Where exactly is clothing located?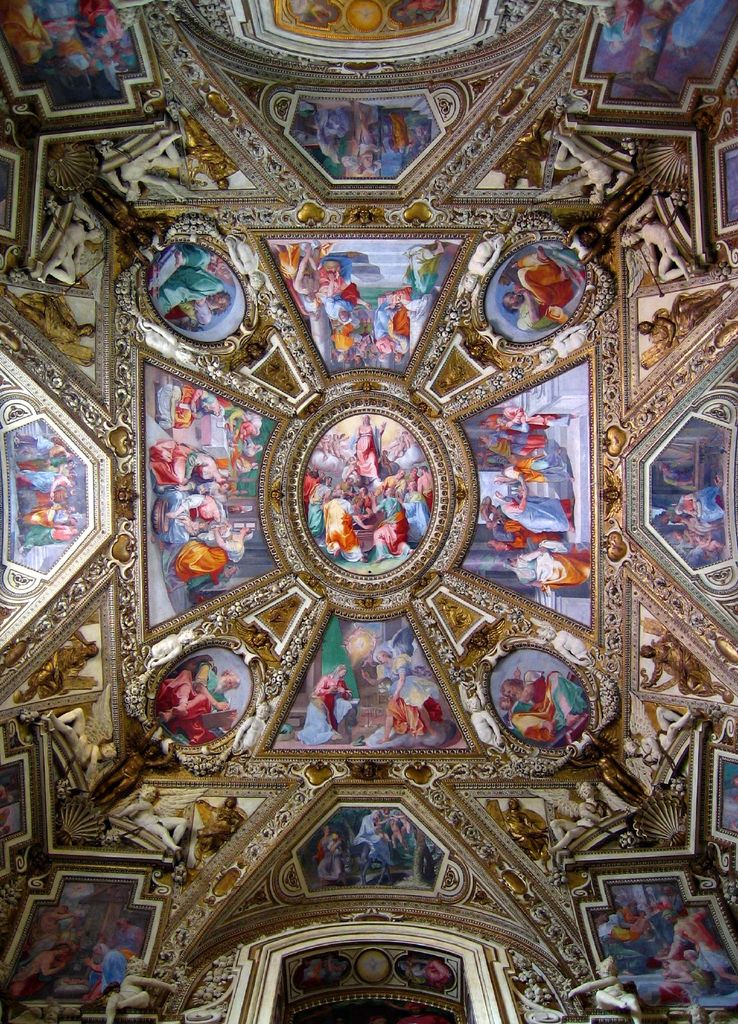
Its bounding box is (x1=11, y1=931, x2=53, y2=984).
